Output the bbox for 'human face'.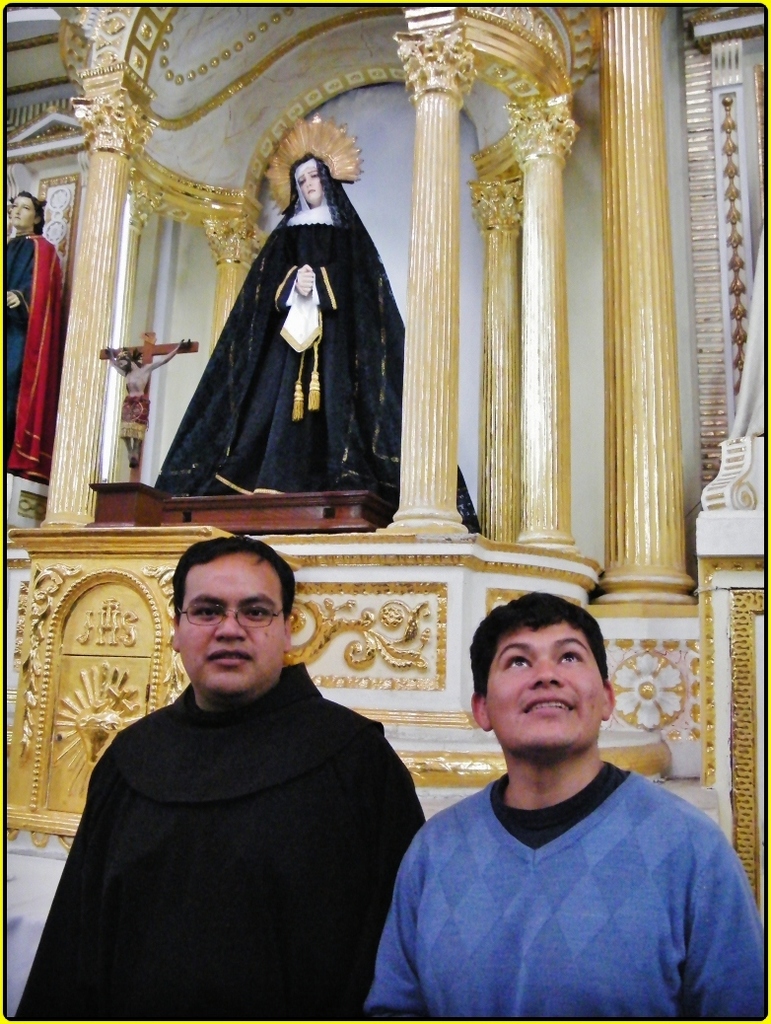
left=297, top=168, right=323, bottom=201.
